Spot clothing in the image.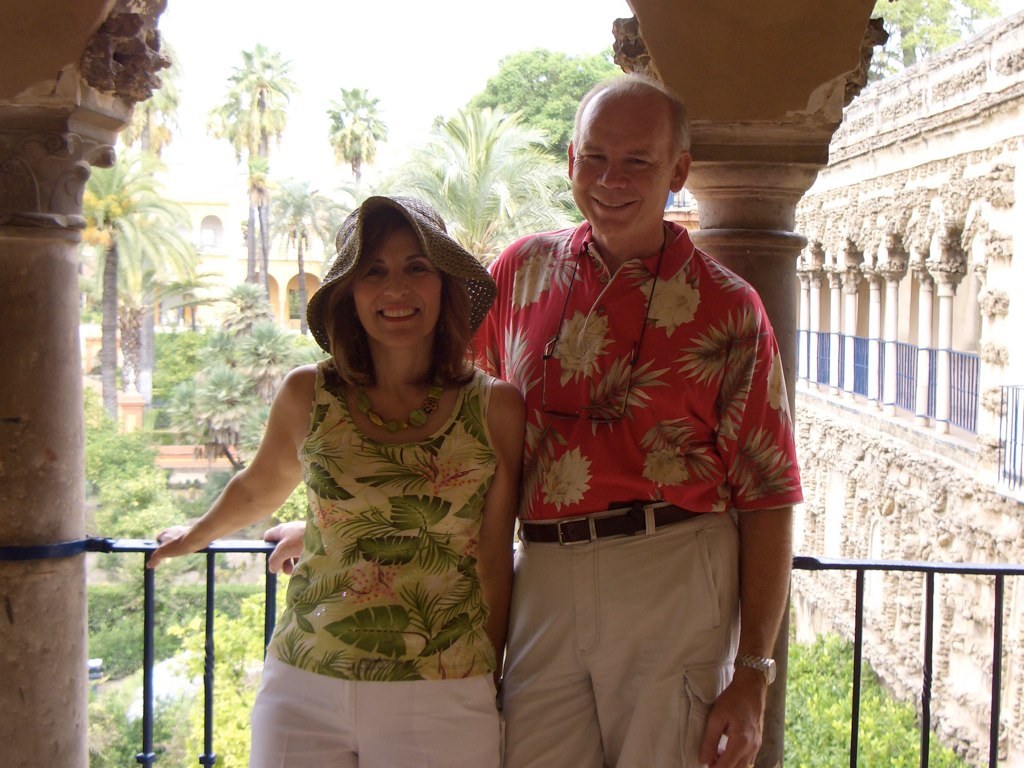
clothing found at 477:171:773:738.
